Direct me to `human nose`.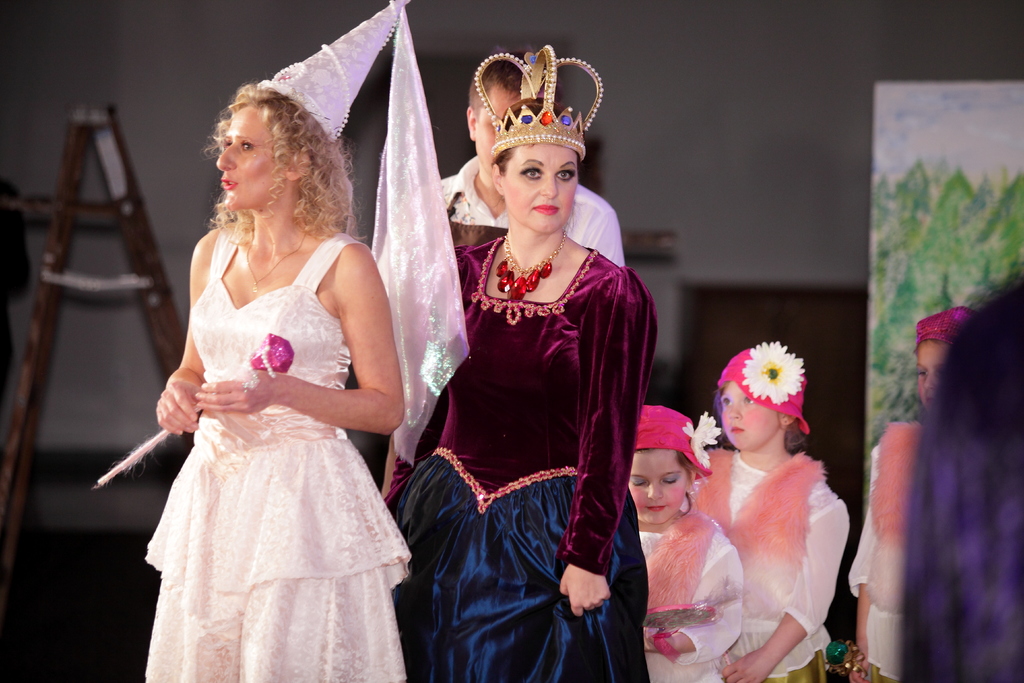
Direction: [218,145,237,173].
